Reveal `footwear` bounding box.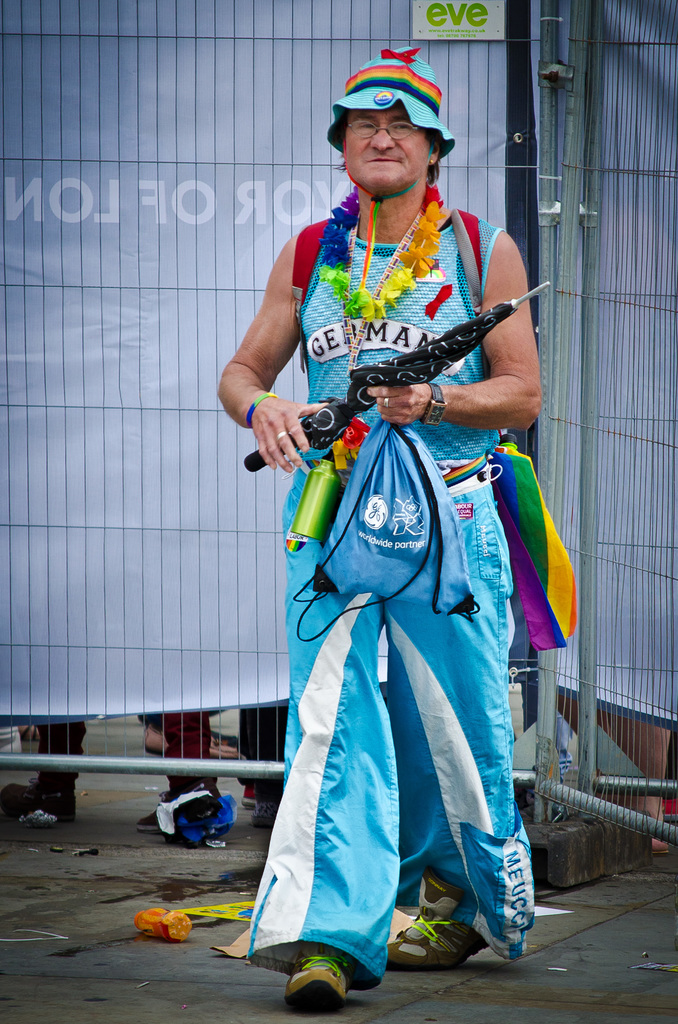
Revealed: <region>385, 875, 471, 970</region>.
